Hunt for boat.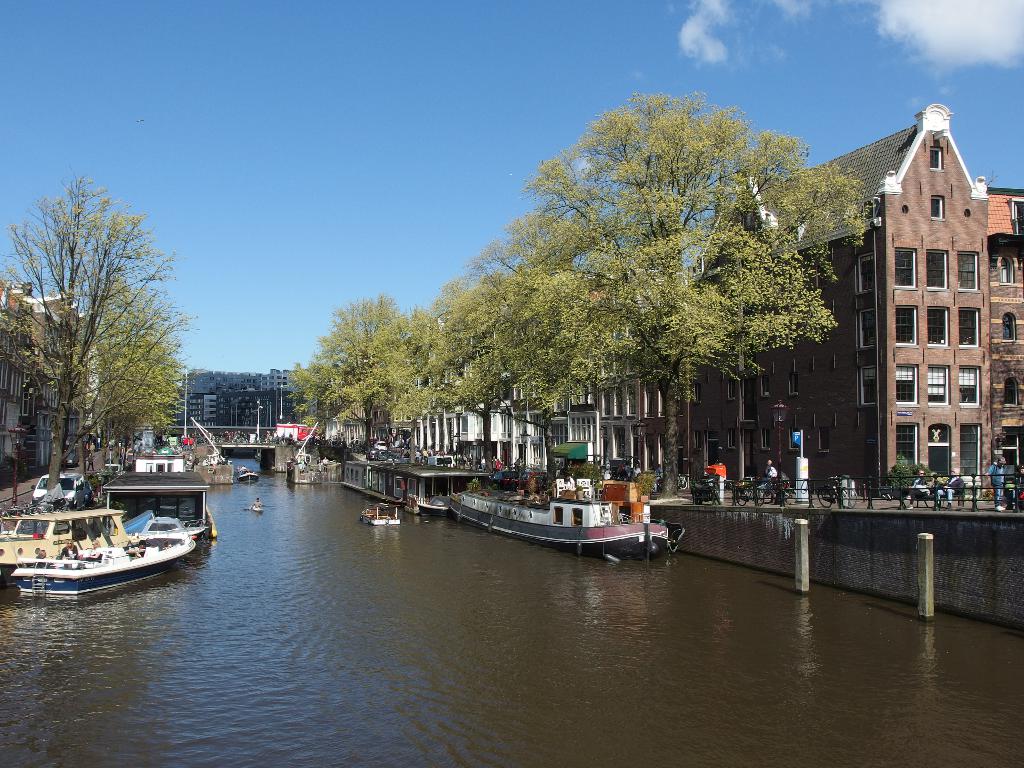
Hunted down at [left=360, top=502, right=404, bottom=527].
